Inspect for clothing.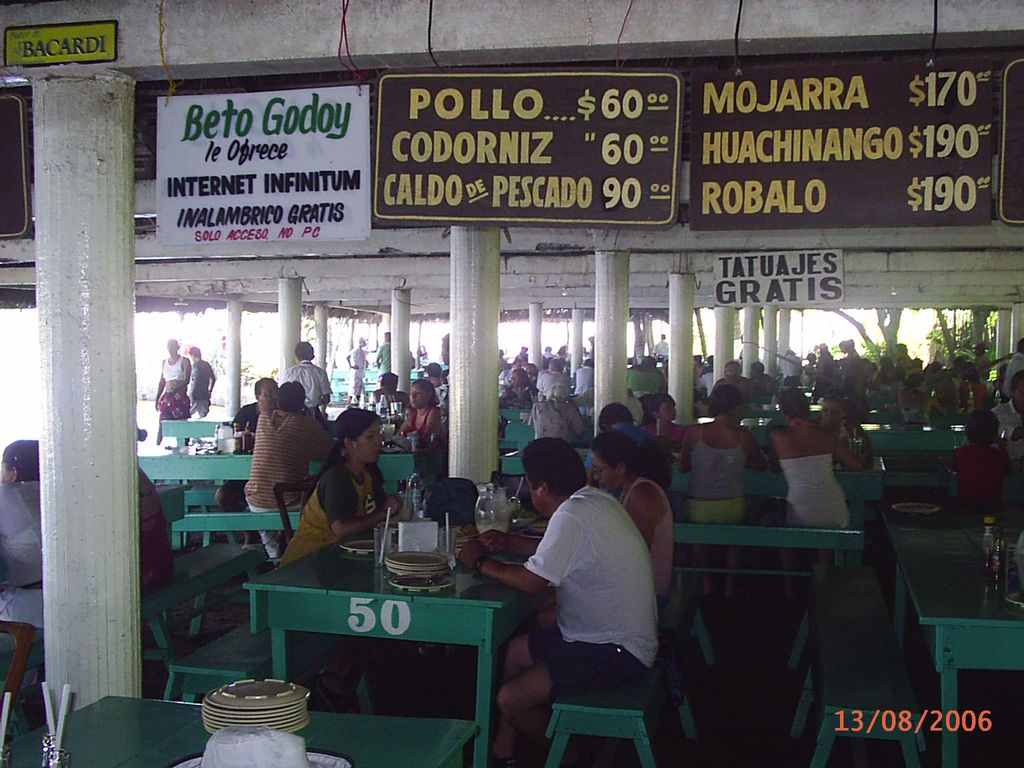
Inspection: pyautogui.locateOnScreen(246, 410, 340, 559).
